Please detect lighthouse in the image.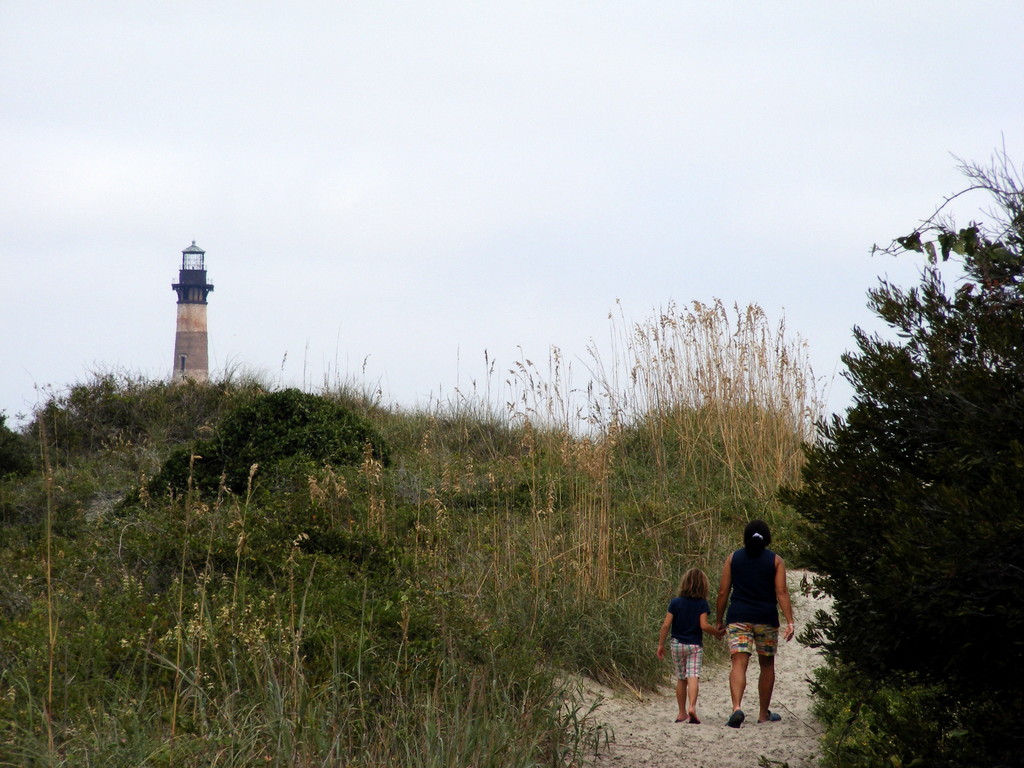
l=143, t=232, r=220, b=404.
